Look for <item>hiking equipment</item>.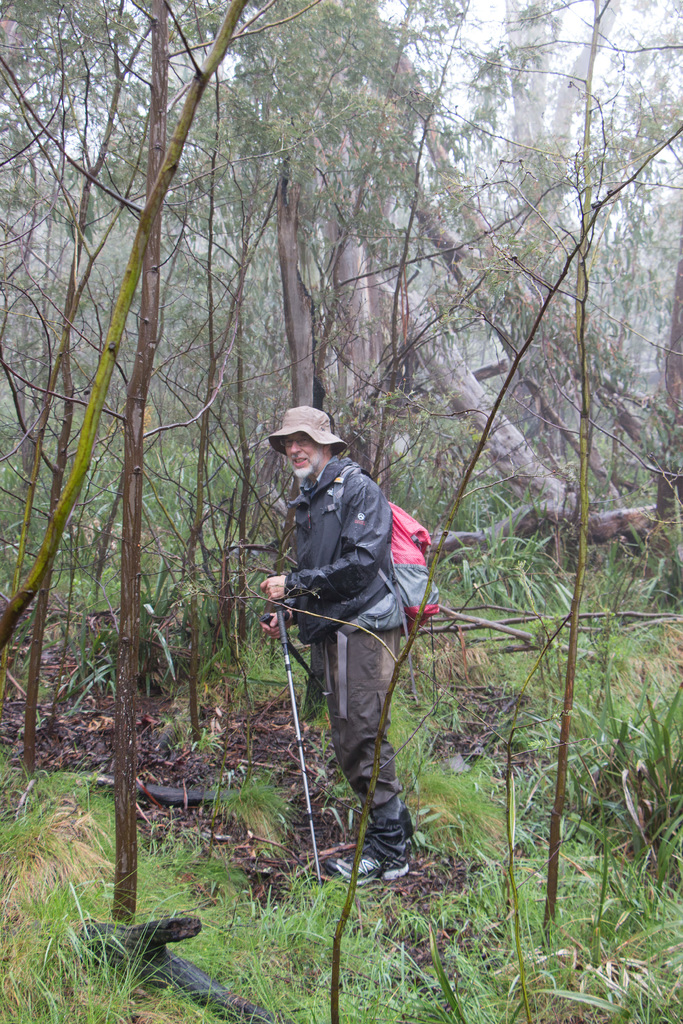
Found: region(328, 846, 414, 888).
